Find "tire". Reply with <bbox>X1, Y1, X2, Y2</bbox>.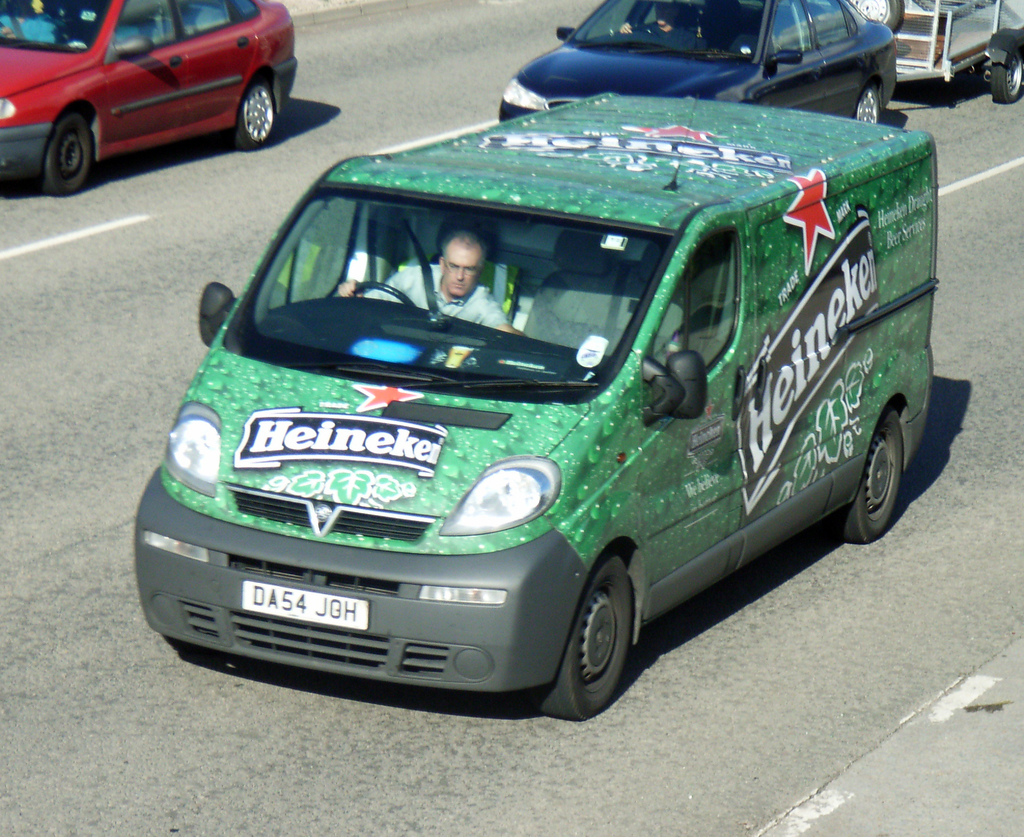
<bbox>991, 47, 1022, 101</bbox>.
